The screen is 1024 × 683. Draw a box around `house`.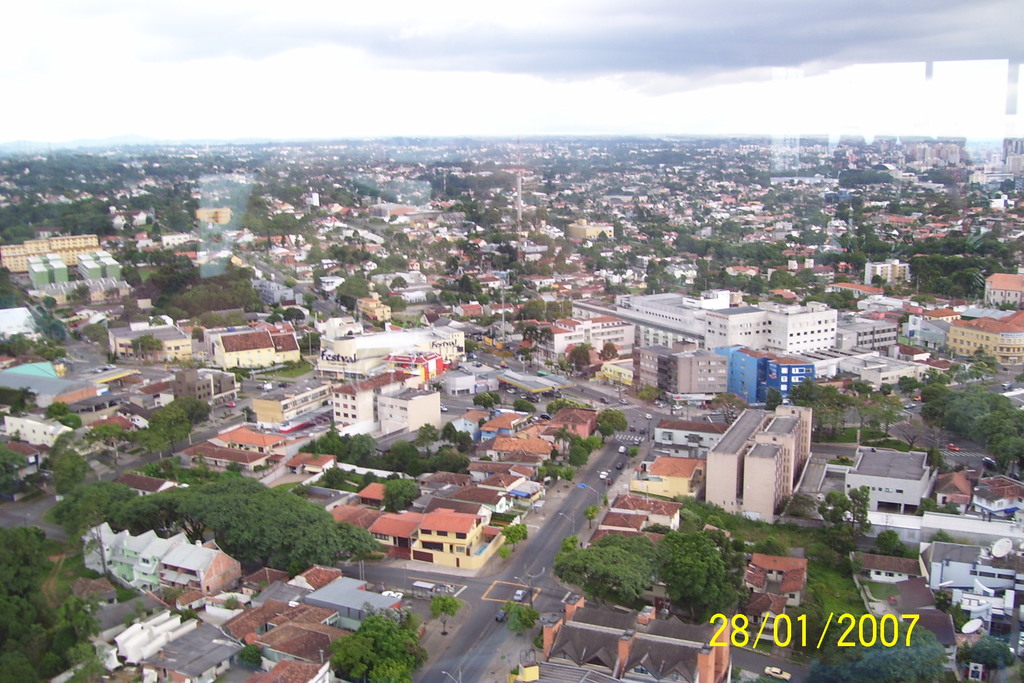
l=74, t=508, r=247, b=596.
